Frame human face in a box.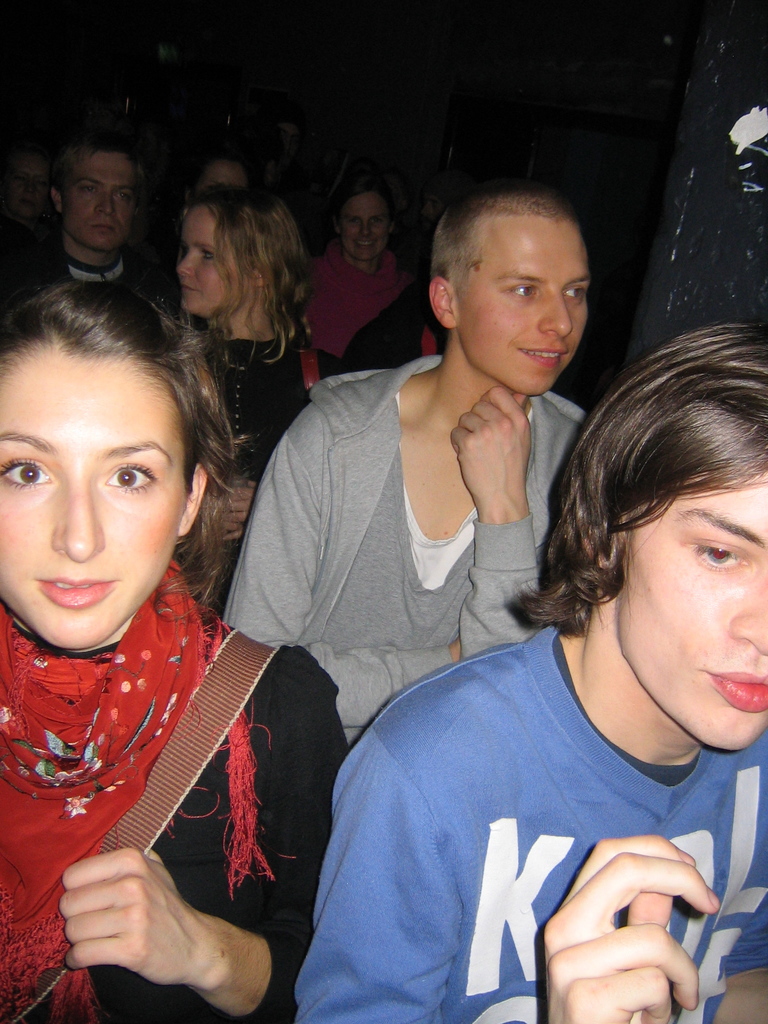
x1=341, y1=188, x2=390, y2=259.
